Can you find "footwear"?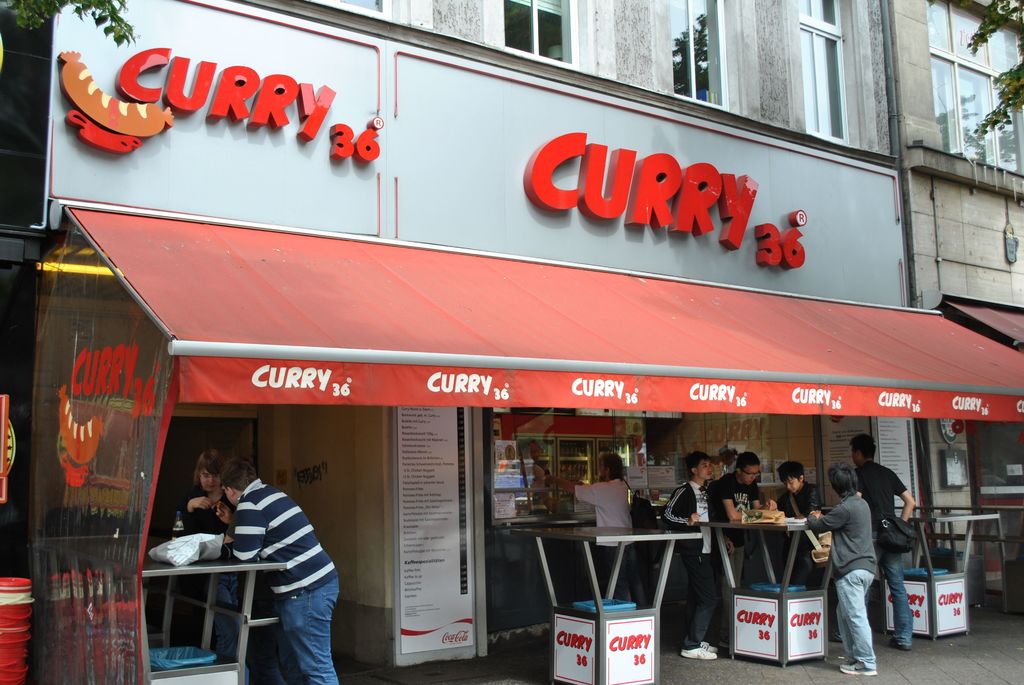
Yes, bounding box: [left=888, top=639, right=909, bottom=649].
